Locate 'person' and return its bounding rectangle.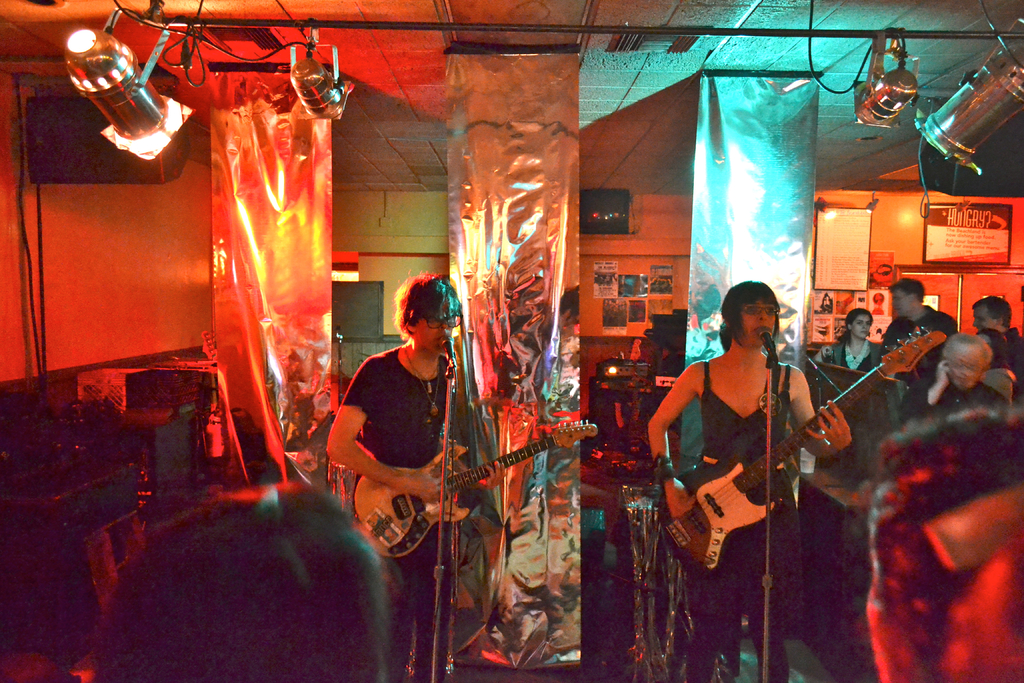
819, 308, 884, 372.
